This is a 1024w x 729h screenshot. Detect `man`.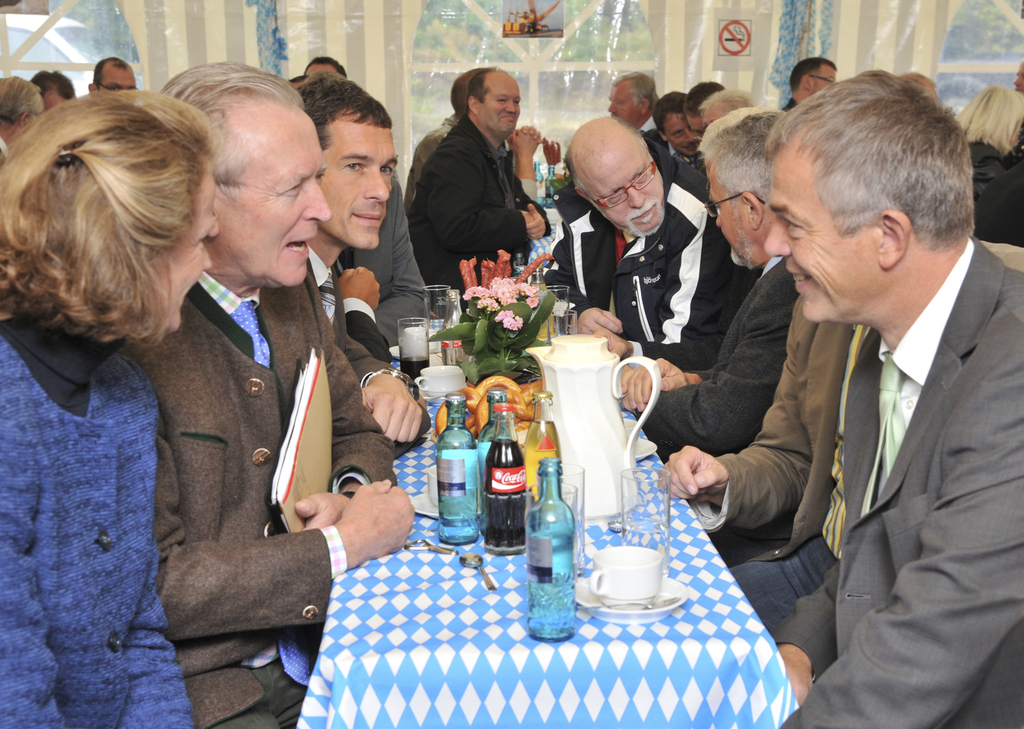
[781, 60, 842, 107].
